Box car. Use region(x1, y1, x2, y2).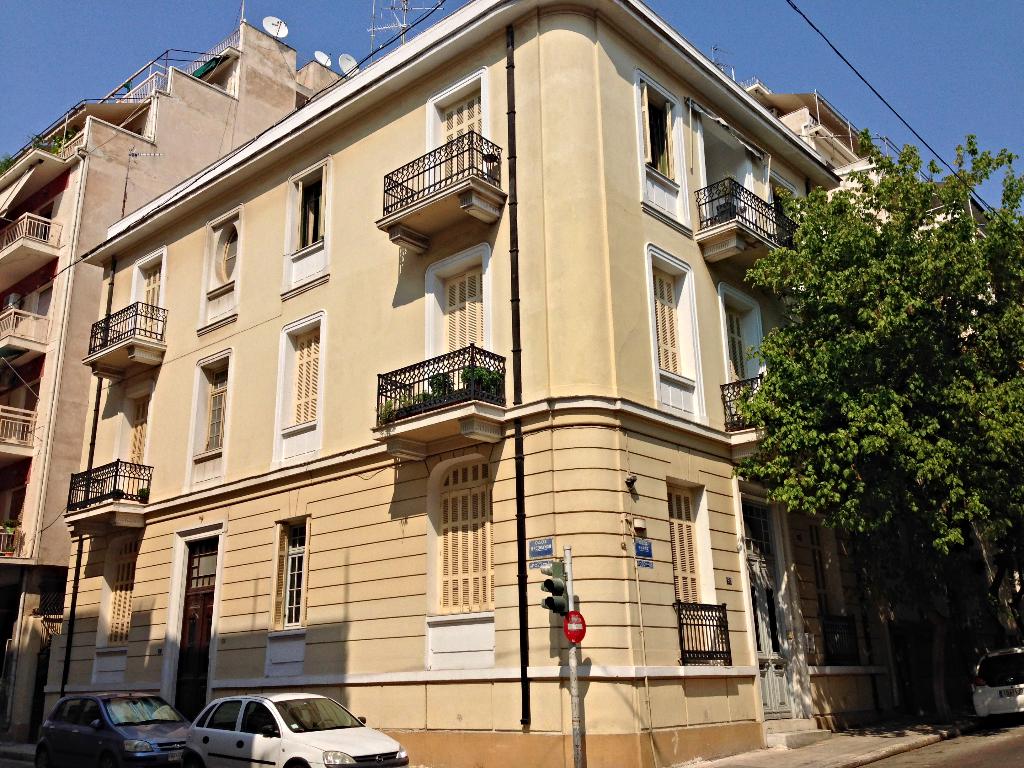
region(968, 643, 1023, 724).
